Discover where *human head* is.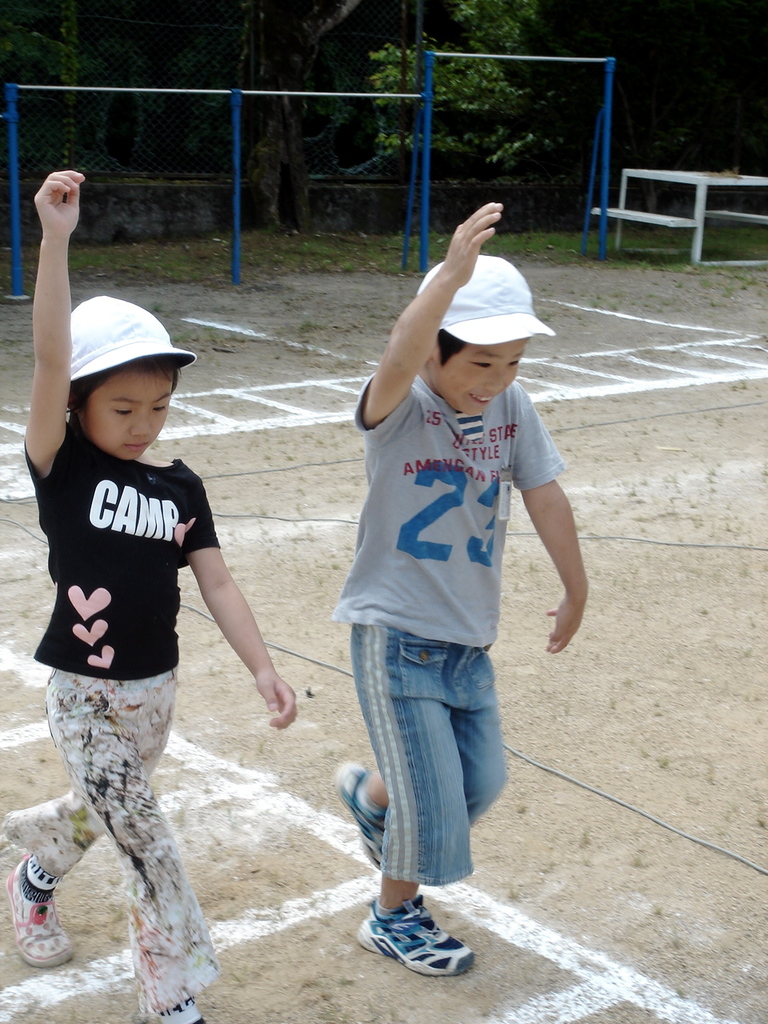
Discovered at x1=410, y1=257, x2=534, y2=418.
